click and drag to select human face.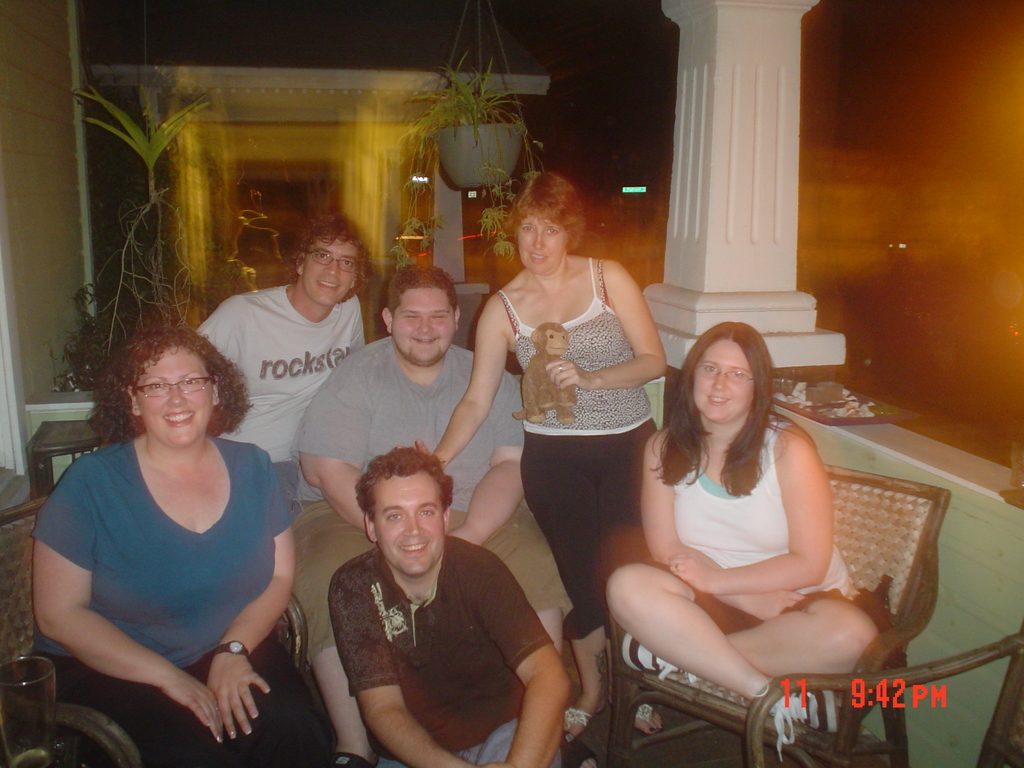
Selection: {"x1": 306, "y1": 236, "x2": 355, "y2": 307}.
